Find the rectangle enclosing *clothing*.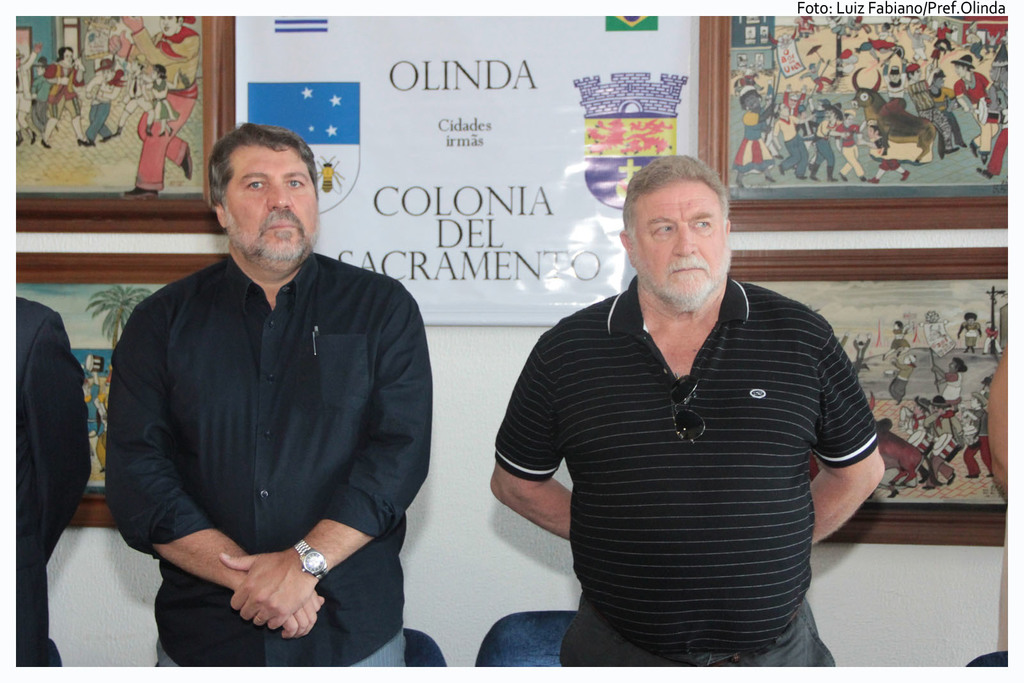
l=923, t=322, r=948, b=352.
